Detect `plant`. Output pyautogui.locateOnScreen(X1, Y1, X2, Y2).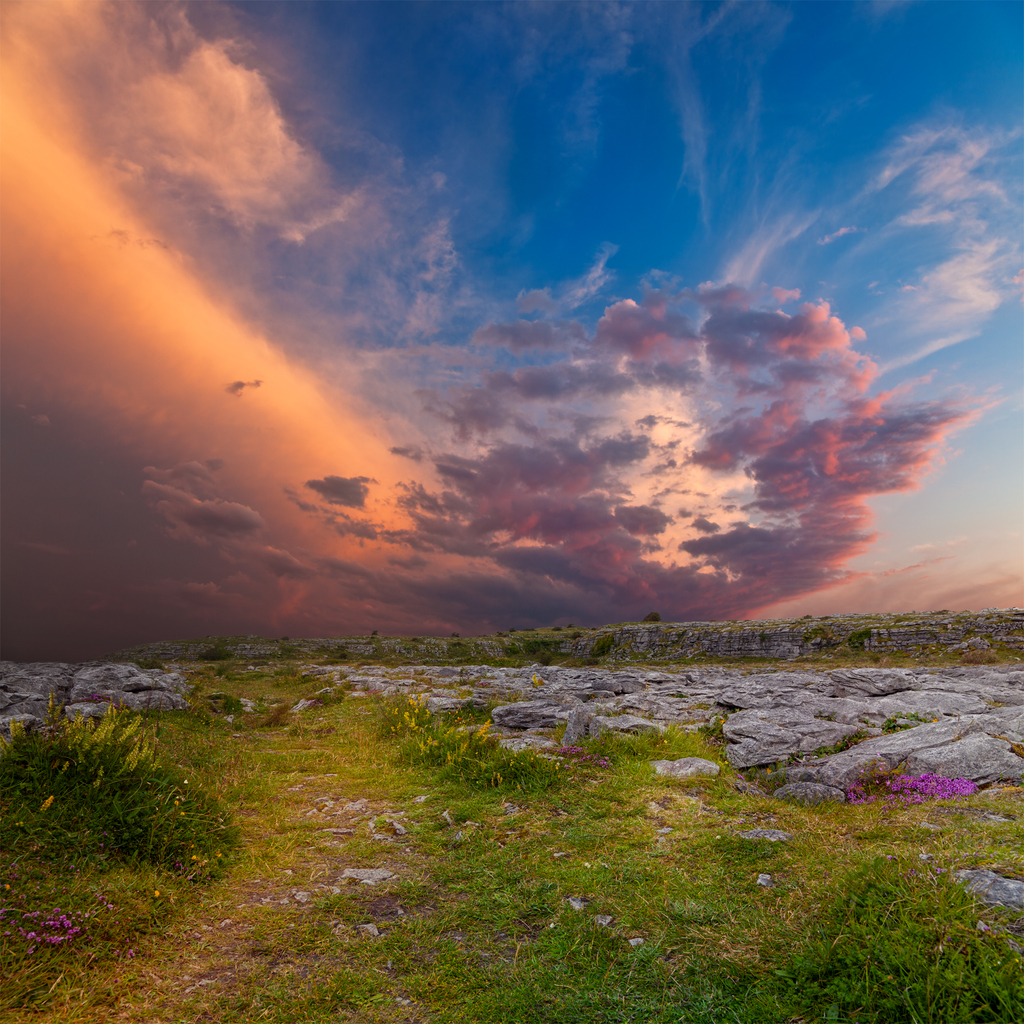
pyautogui.locateOnScreen(832, 641, 858, 659).
